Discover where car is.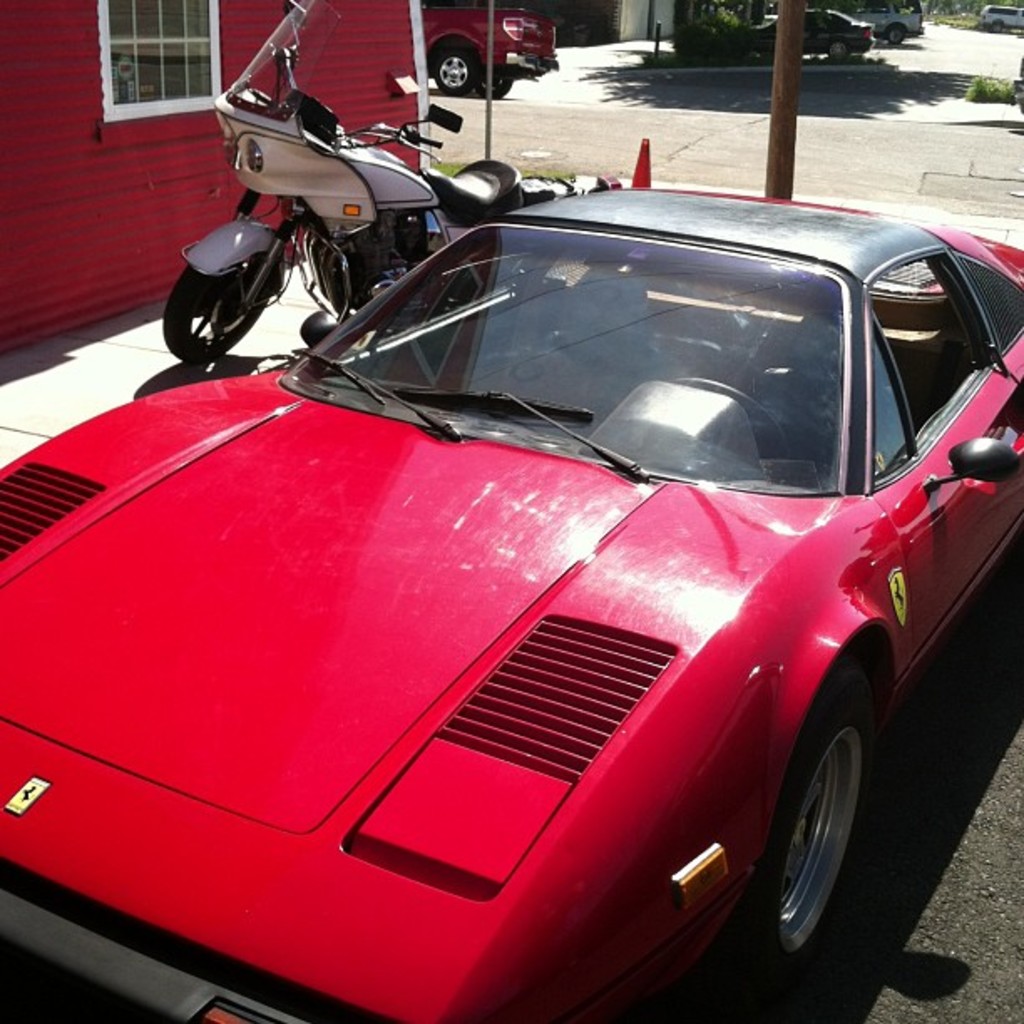
Discovered at 842/0/924/45.
